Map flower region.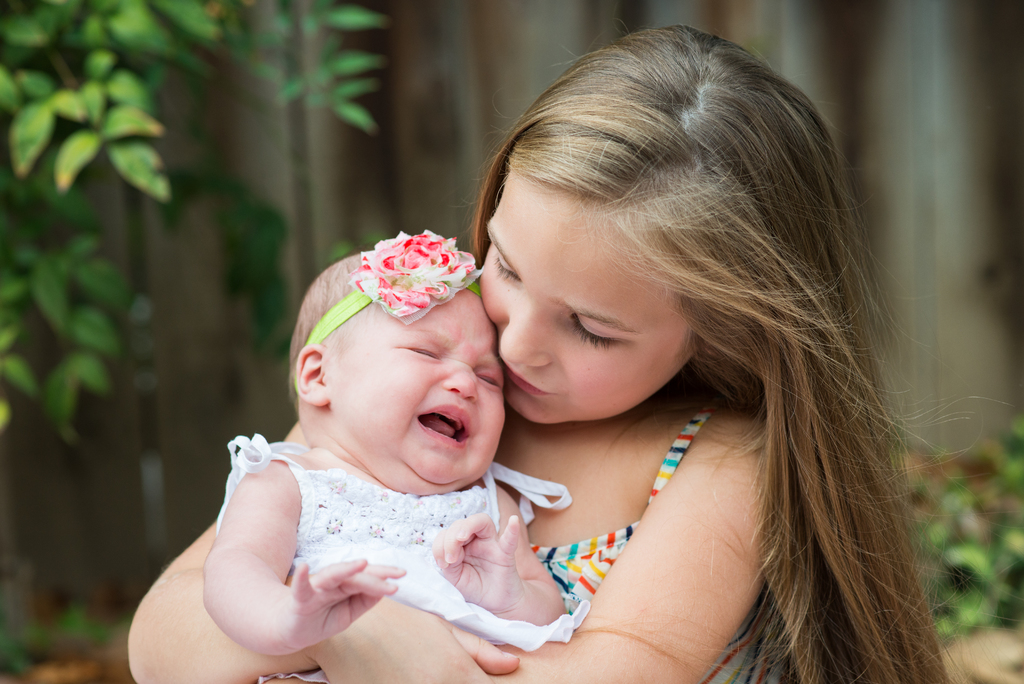
Mapped to box(371, 226, 472, 323).
